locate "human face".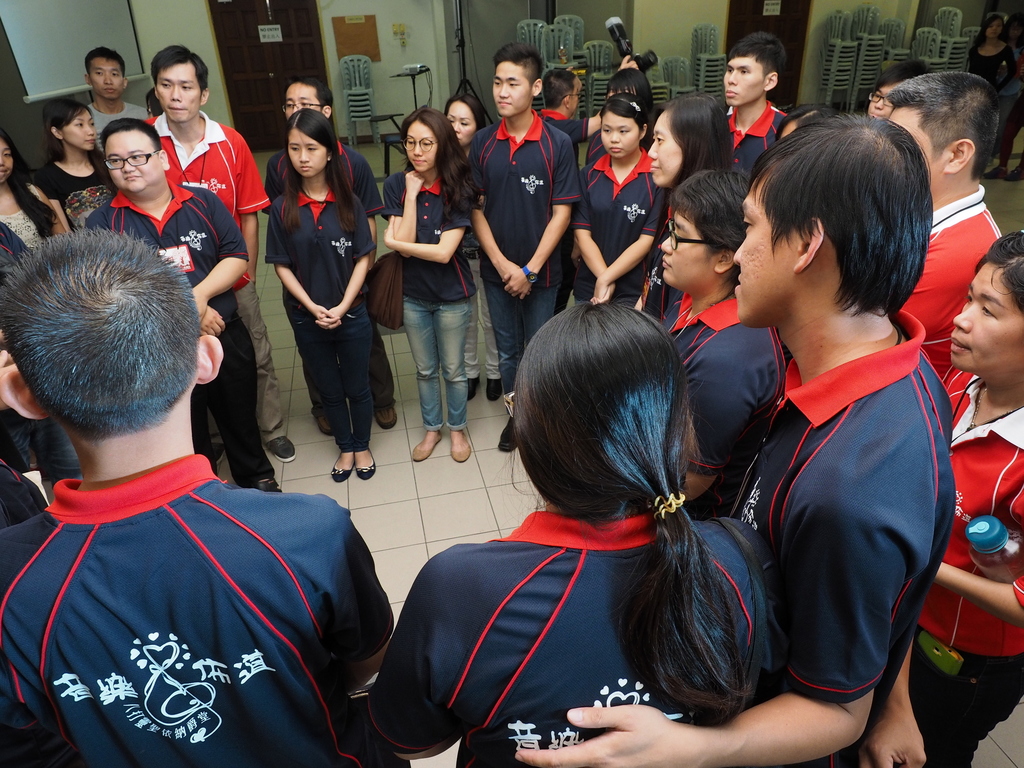
Bounding box: [156, 60, 201, 125].
